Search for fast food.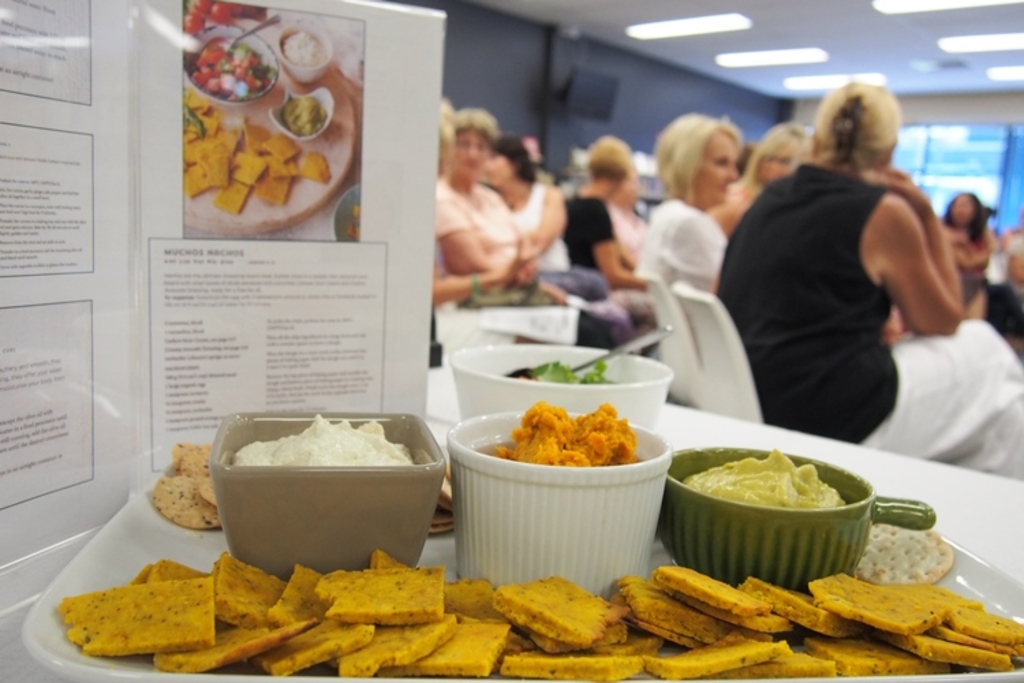
Found at BBox(493, 567, 631, 646).
